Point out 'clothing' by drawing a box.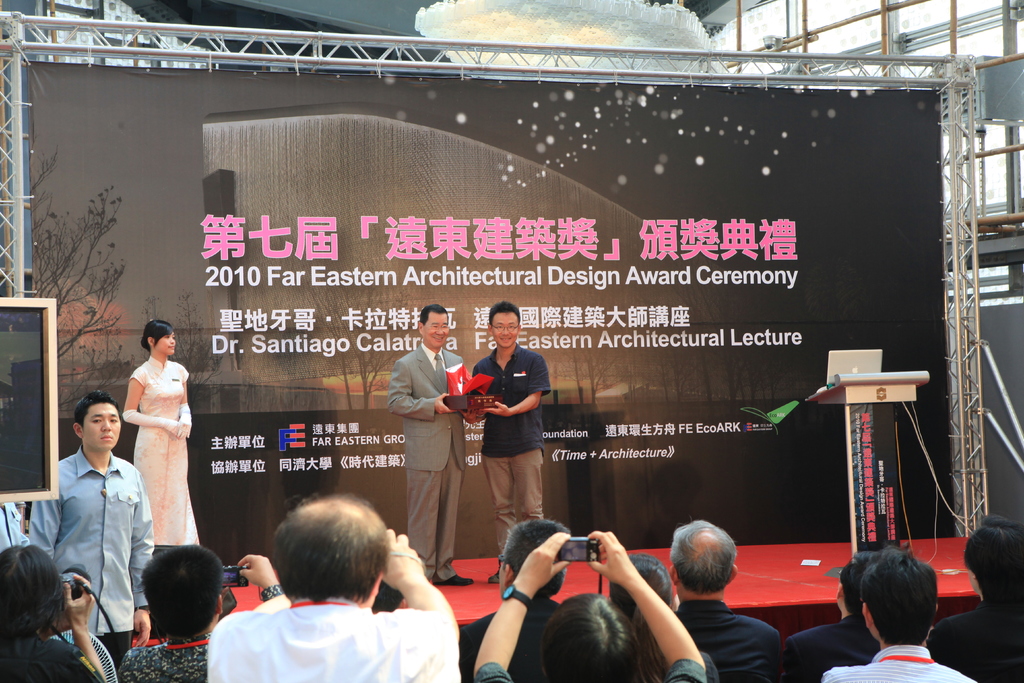
[36,426,146,657].
